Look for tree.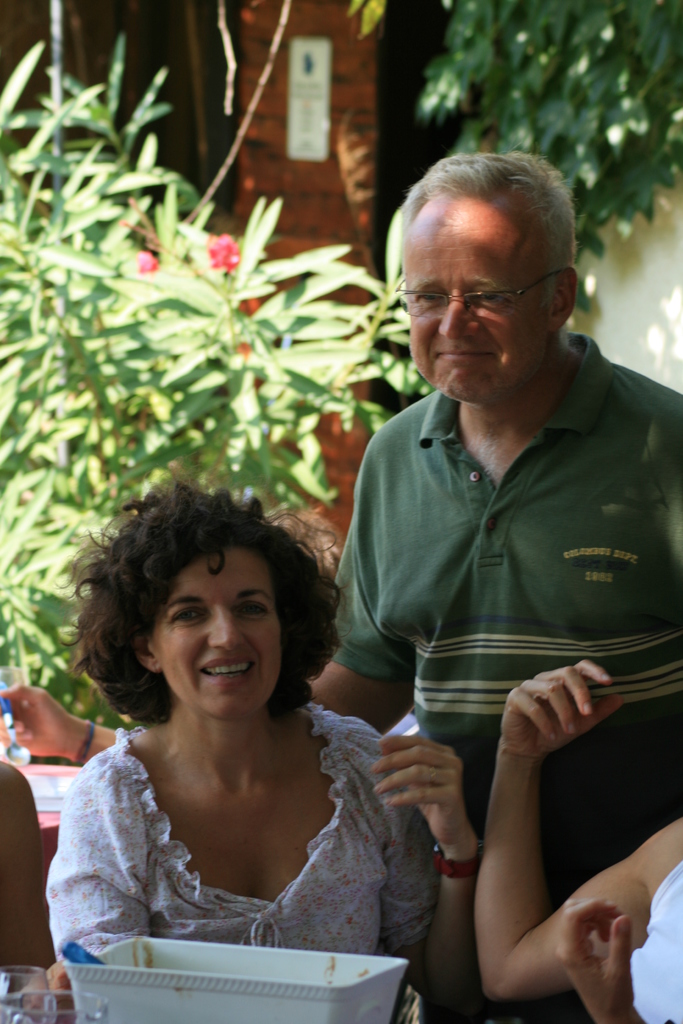
Found: rect(351, 3, 682, 317).
